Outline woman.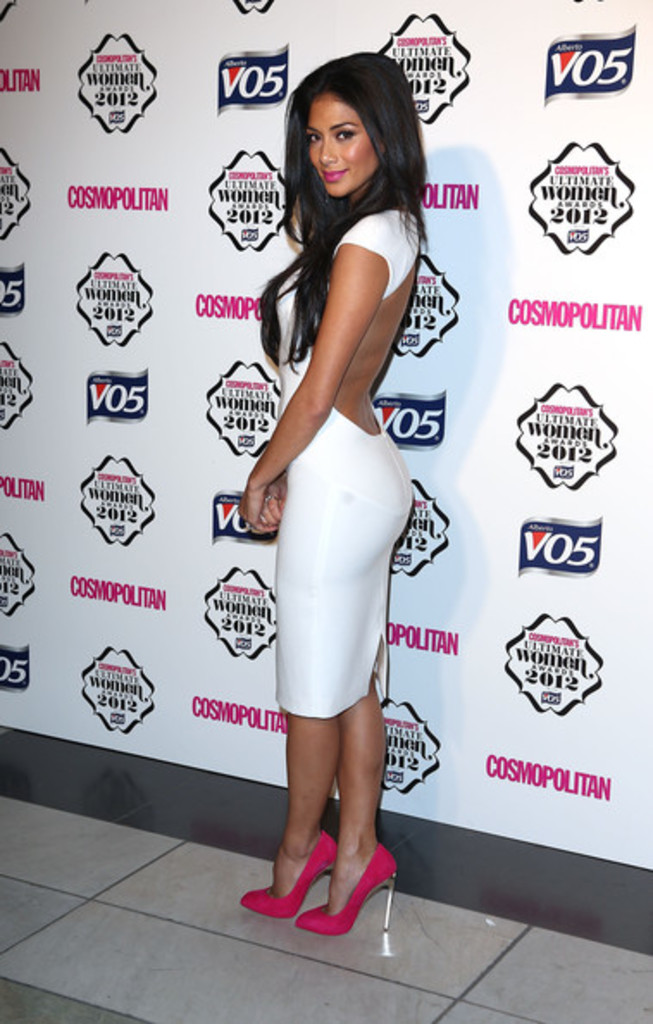
Outline: bbox=[234, 9, 453, 733].
